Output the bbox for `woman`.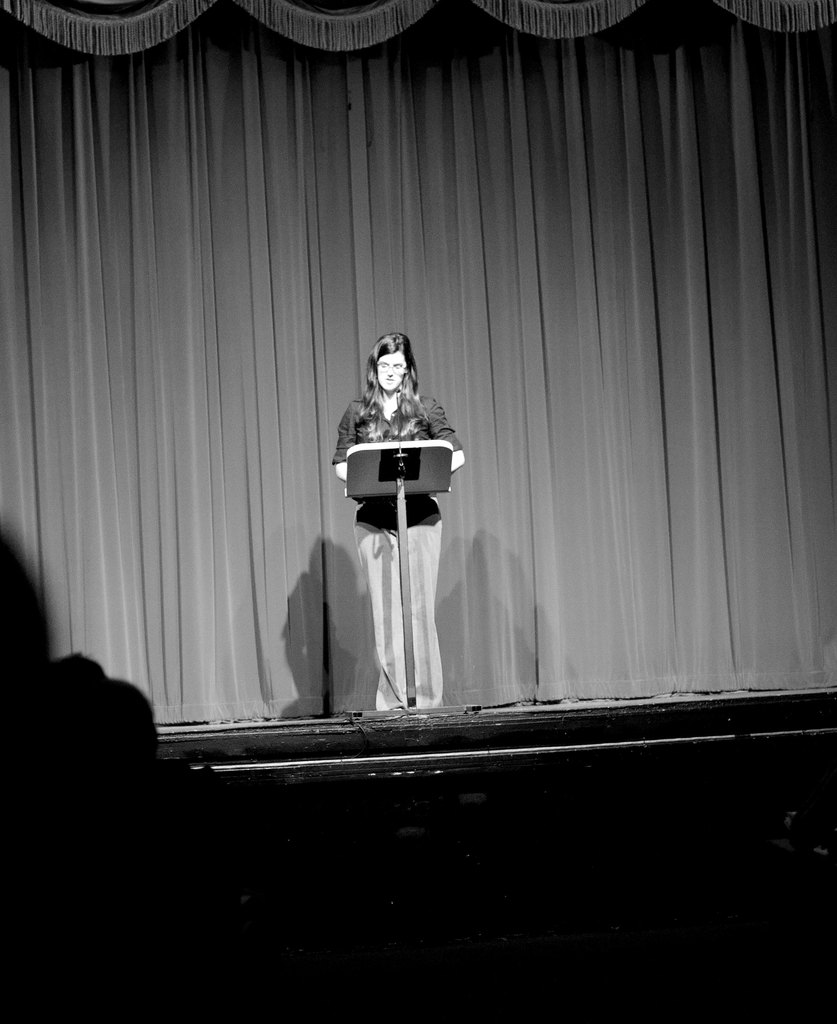
(330,335,474,704).
